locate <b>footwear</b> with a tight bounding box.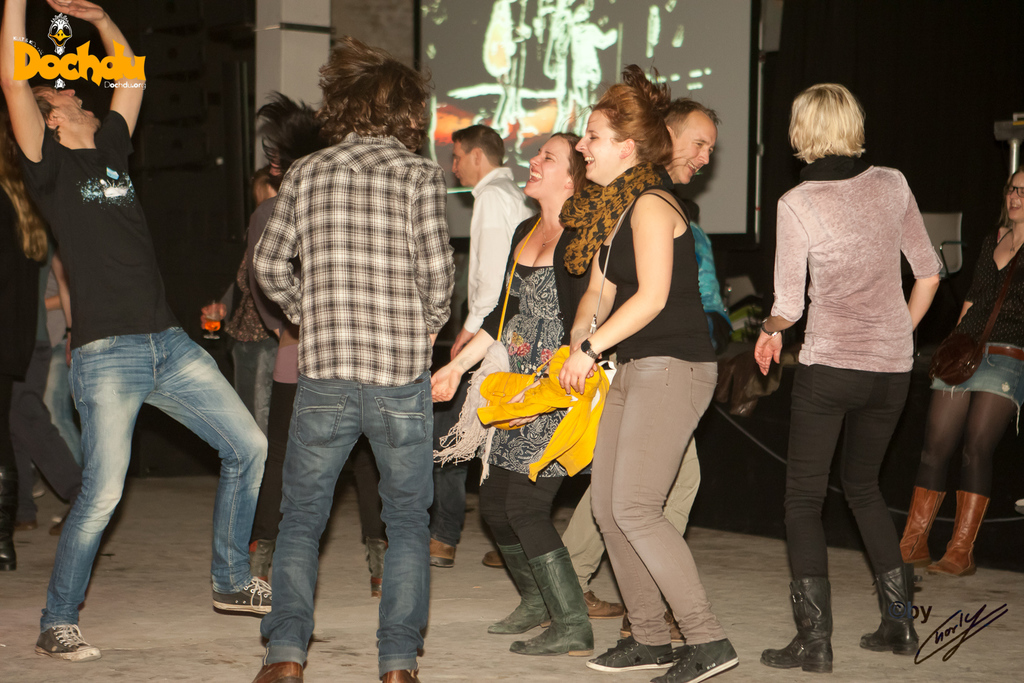
pyautogui.locateOnScreen(588, 636, 675, 670).
